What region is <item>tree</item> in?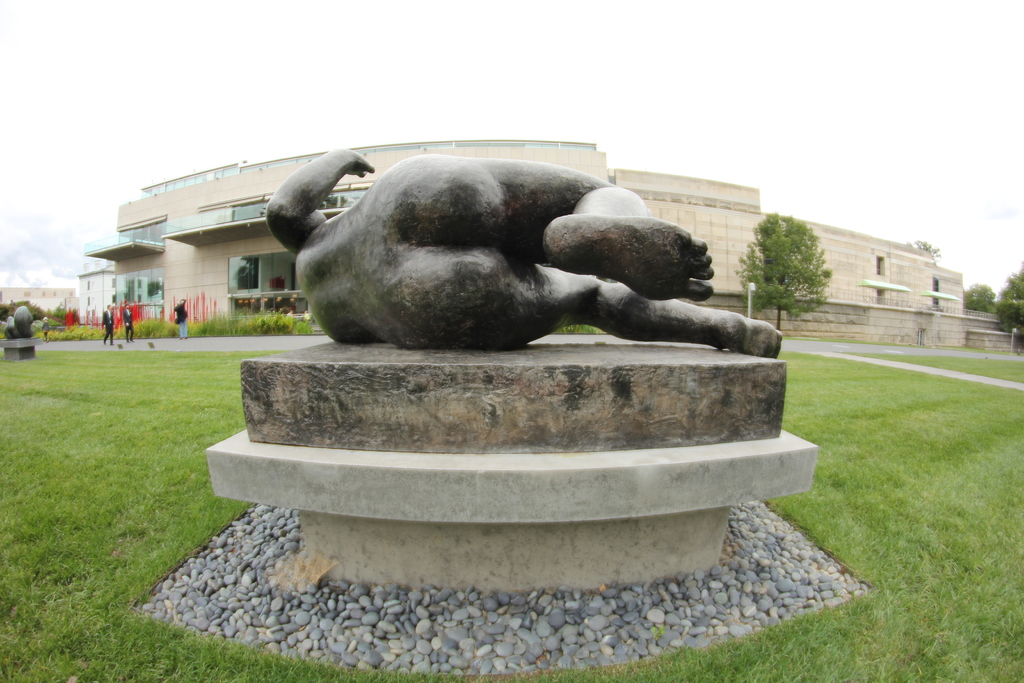
crop(904, 237, 943, 262).
